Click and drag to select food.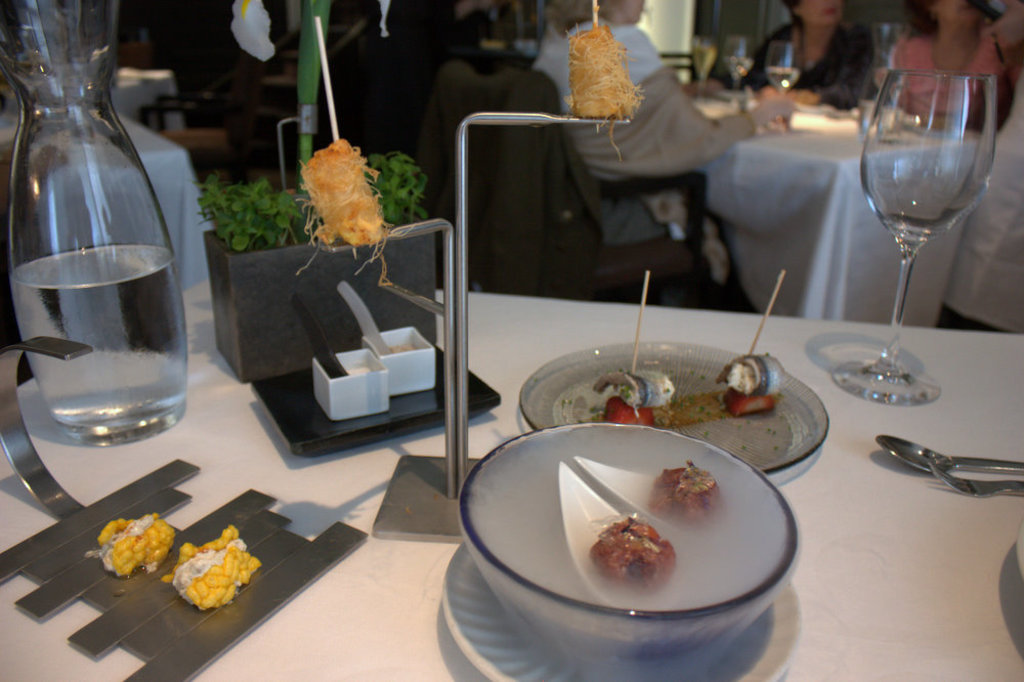
Selection: <box>163,526,259,610</box>.
